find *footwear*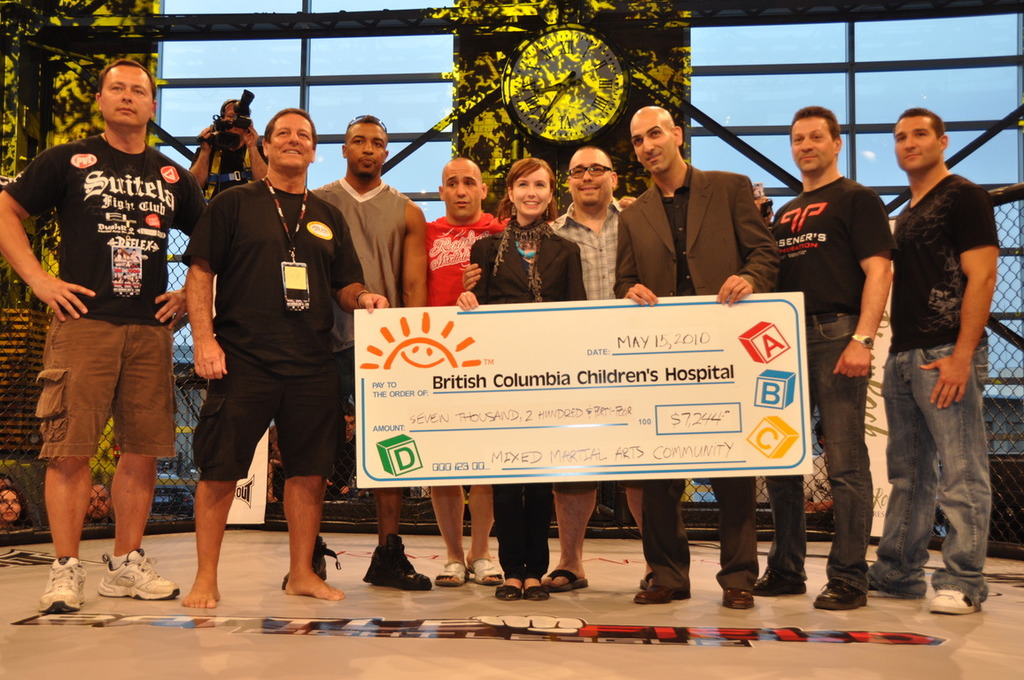
region(865, 568, 896, 597)
